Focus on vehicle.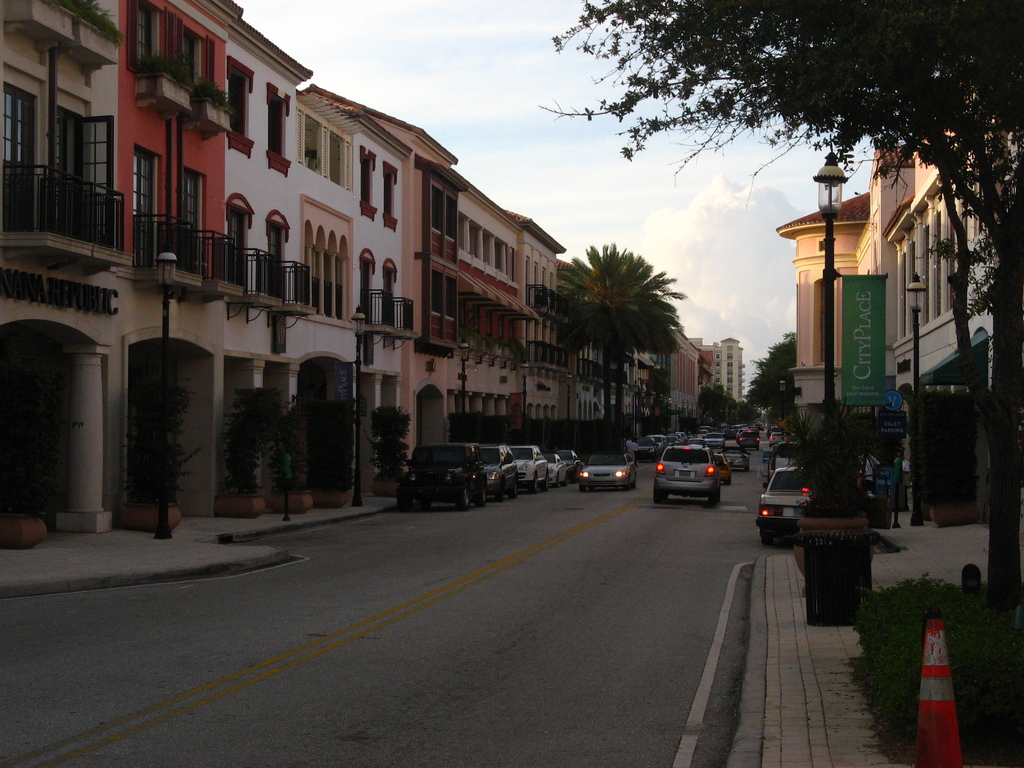
Focused at select_region(765, 442, 802, 481).
